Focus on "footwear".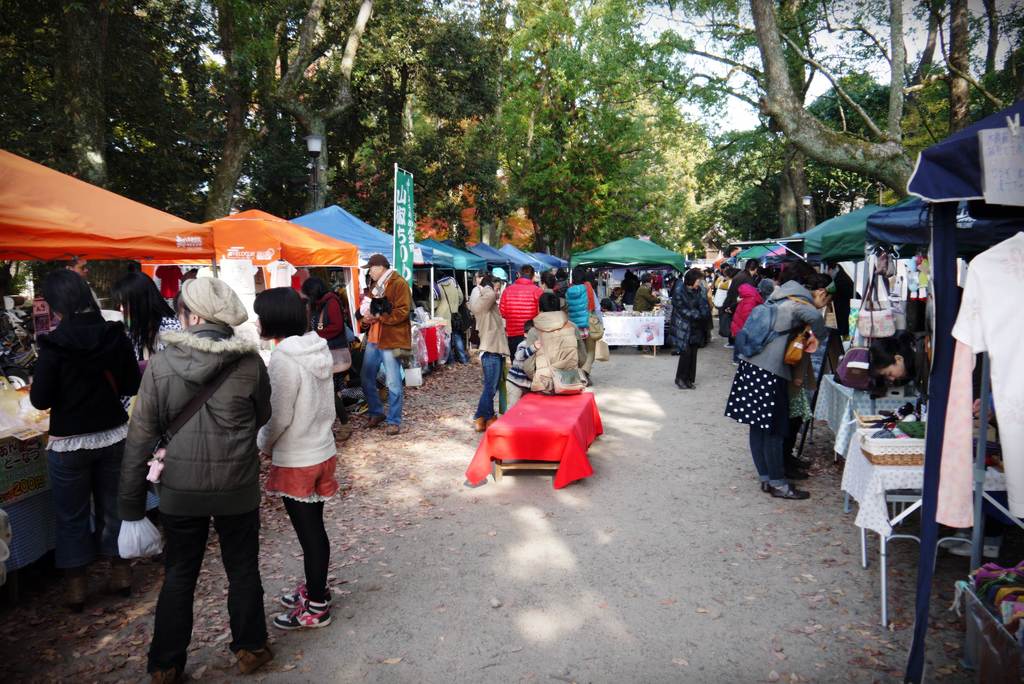
Focused at (476,412,492,436).
